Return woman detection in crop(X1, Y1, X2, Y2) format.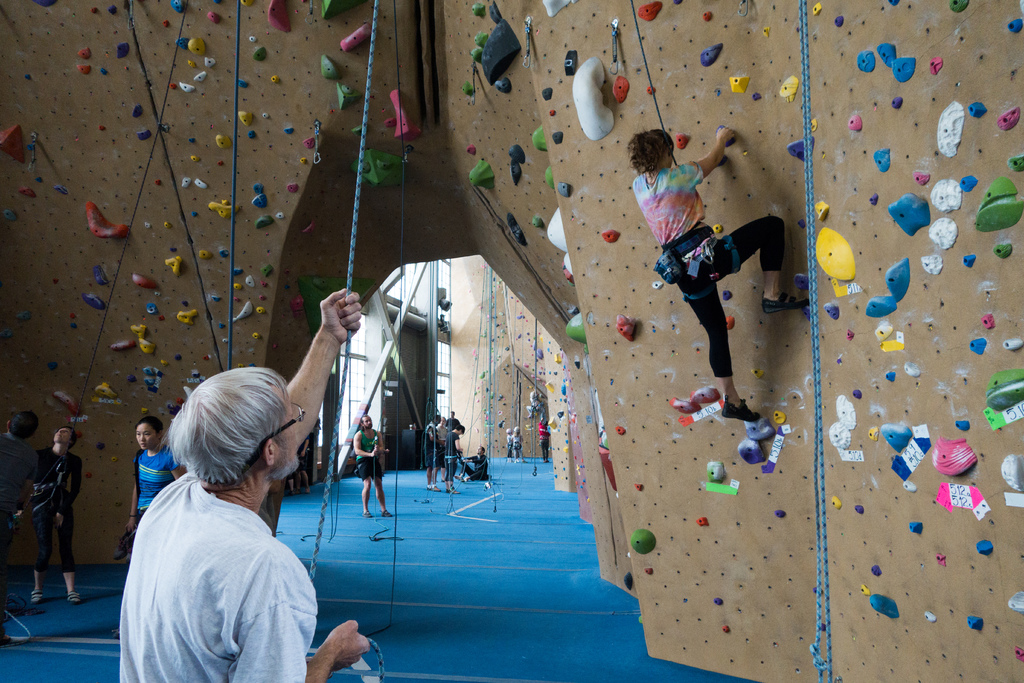
crop(618, 123, 801, 422).
